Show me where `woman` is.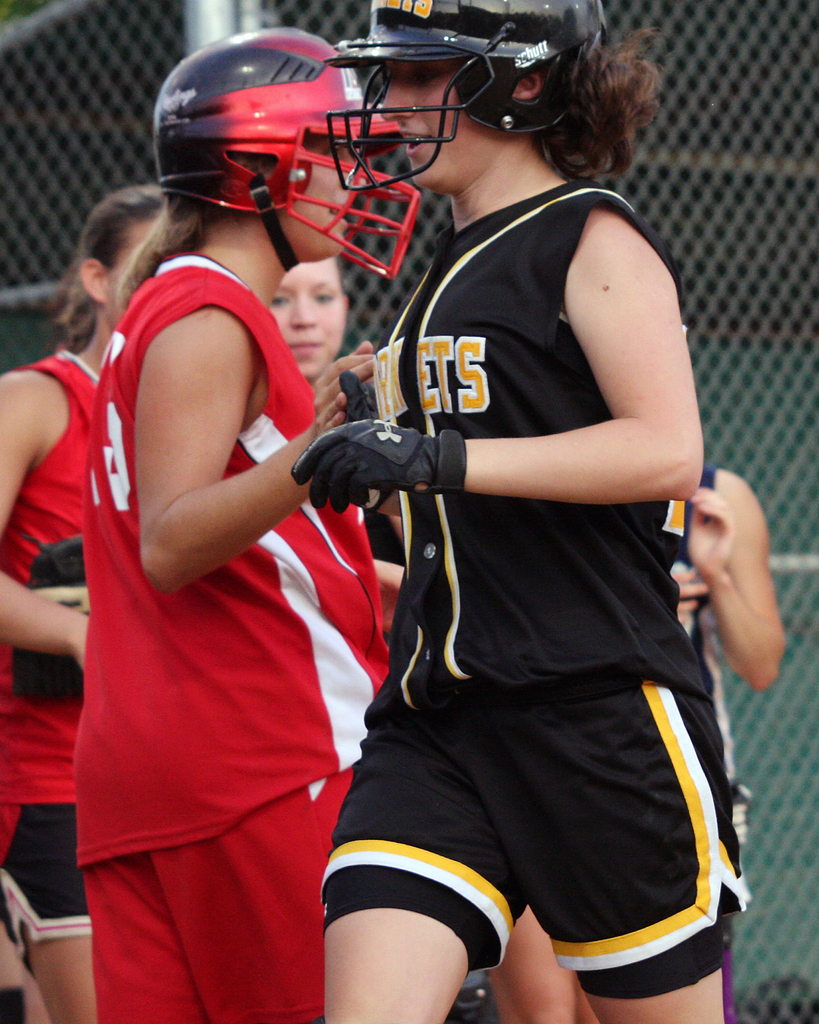
`woman` is at select_region(55, 102, 395, 1009).
